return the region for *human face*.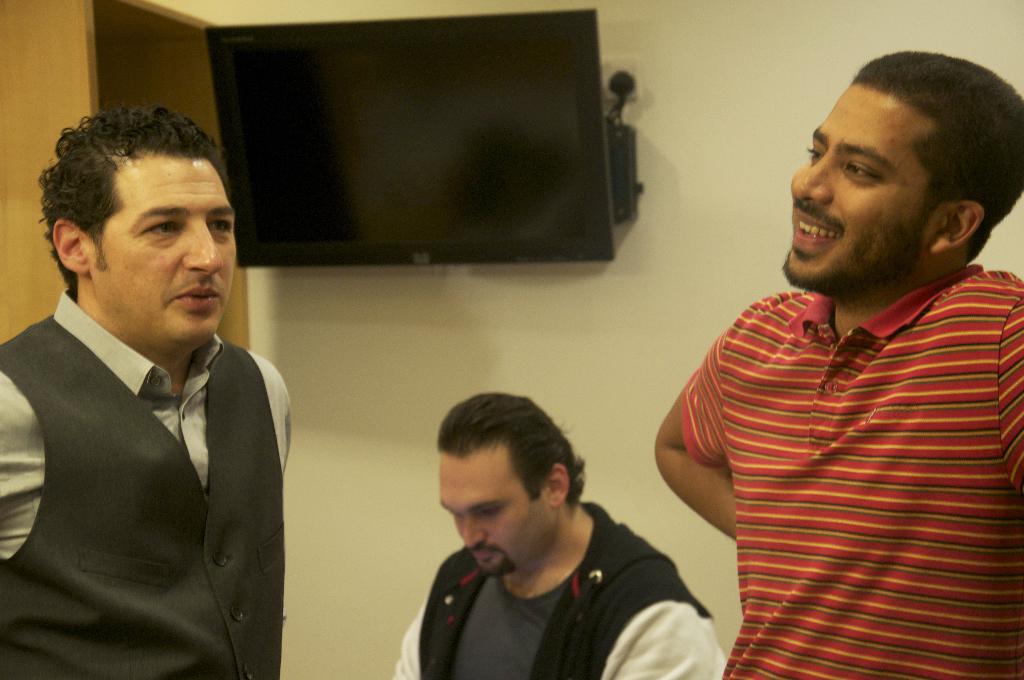
pyautogui.locateOnScreen(438, 451, 555, 579).
